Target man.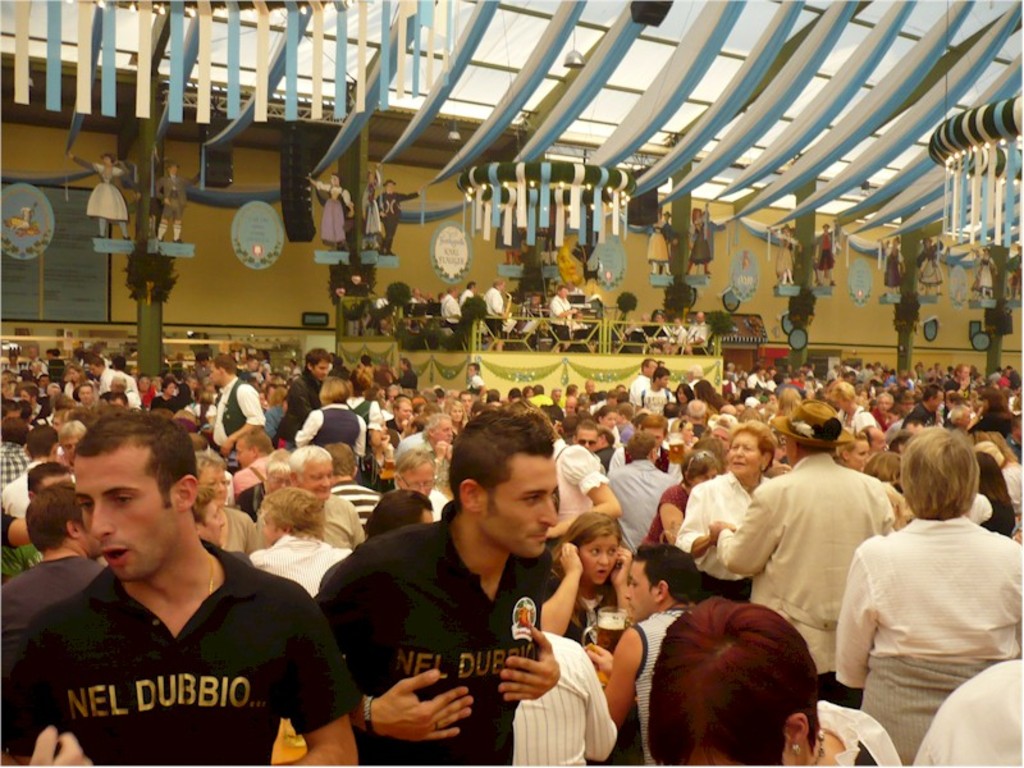
Target region: [x1=319, y1=408, x2=561, y2=767].
